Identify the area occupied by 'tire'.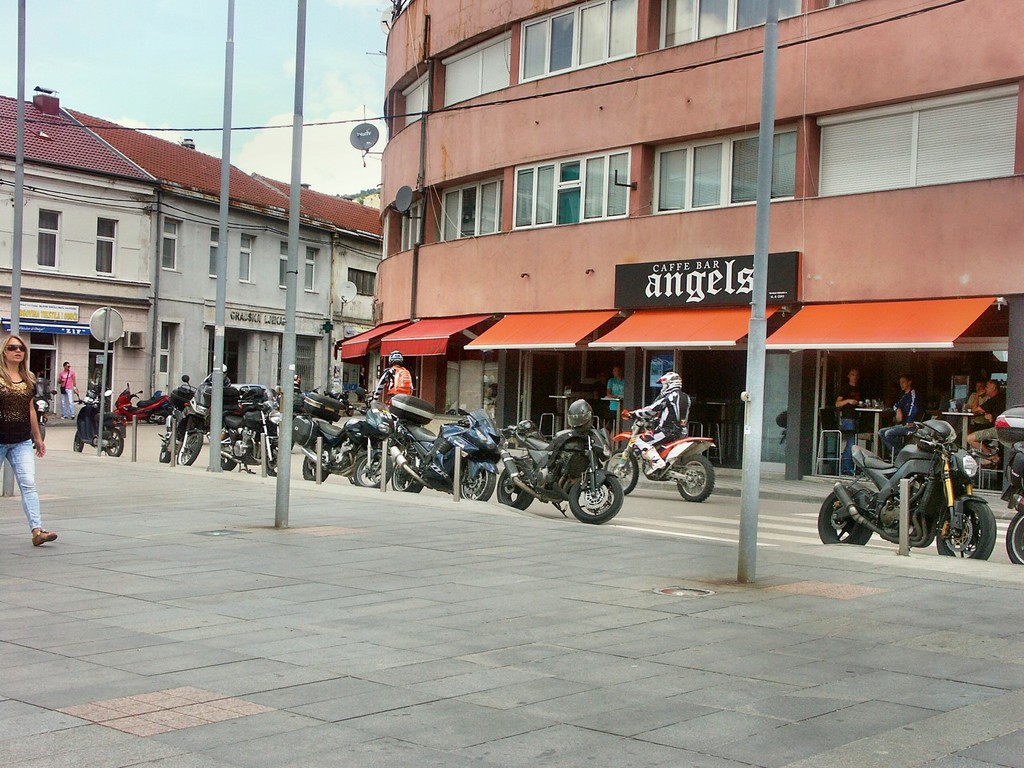
Area: 175, 433, 204, 465.
